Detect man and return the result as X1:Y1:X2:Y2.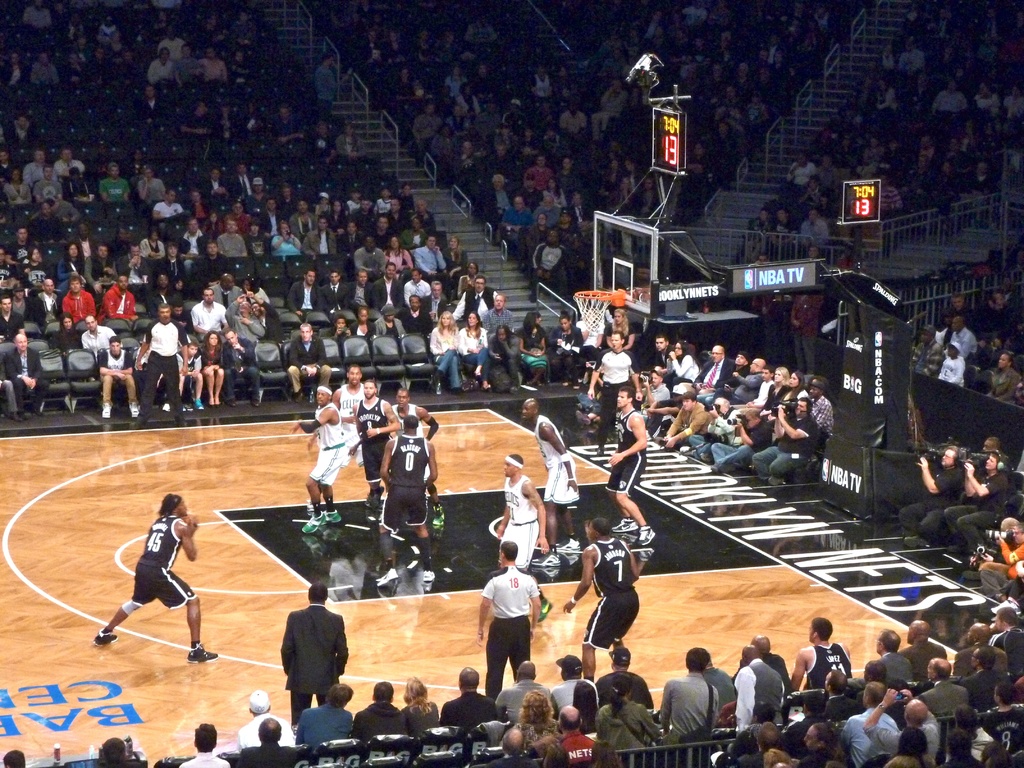
6:112:36:160.
